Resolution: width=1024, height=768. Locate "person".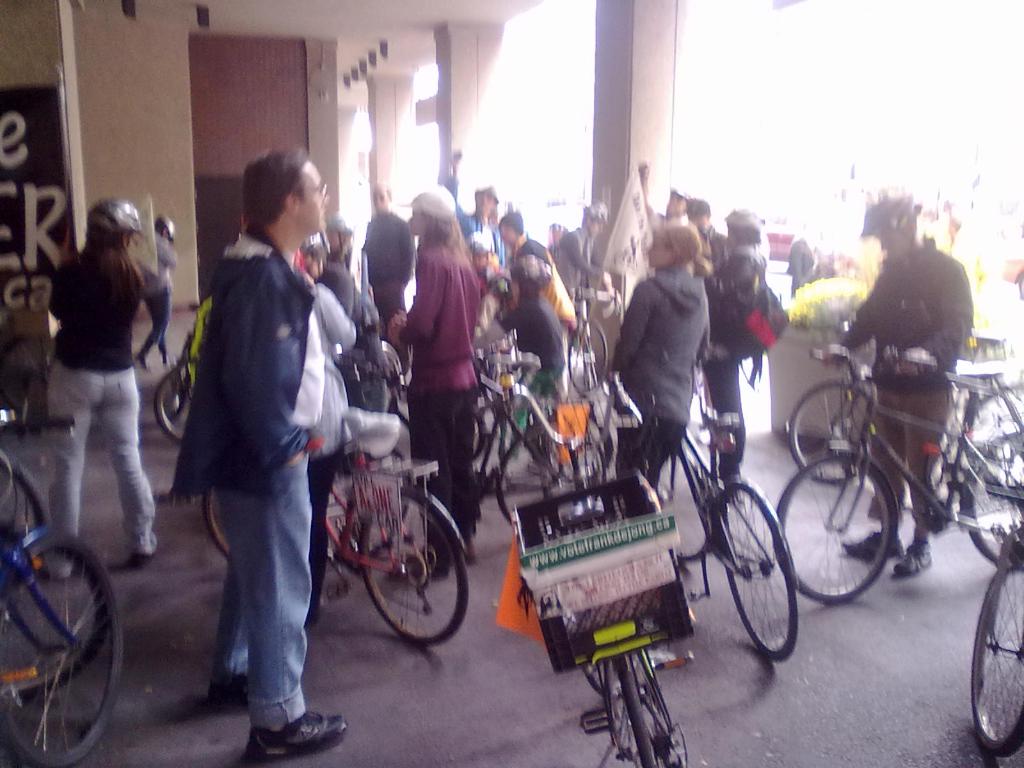
<bbox>480, 209, 573, 387</bbox>.
